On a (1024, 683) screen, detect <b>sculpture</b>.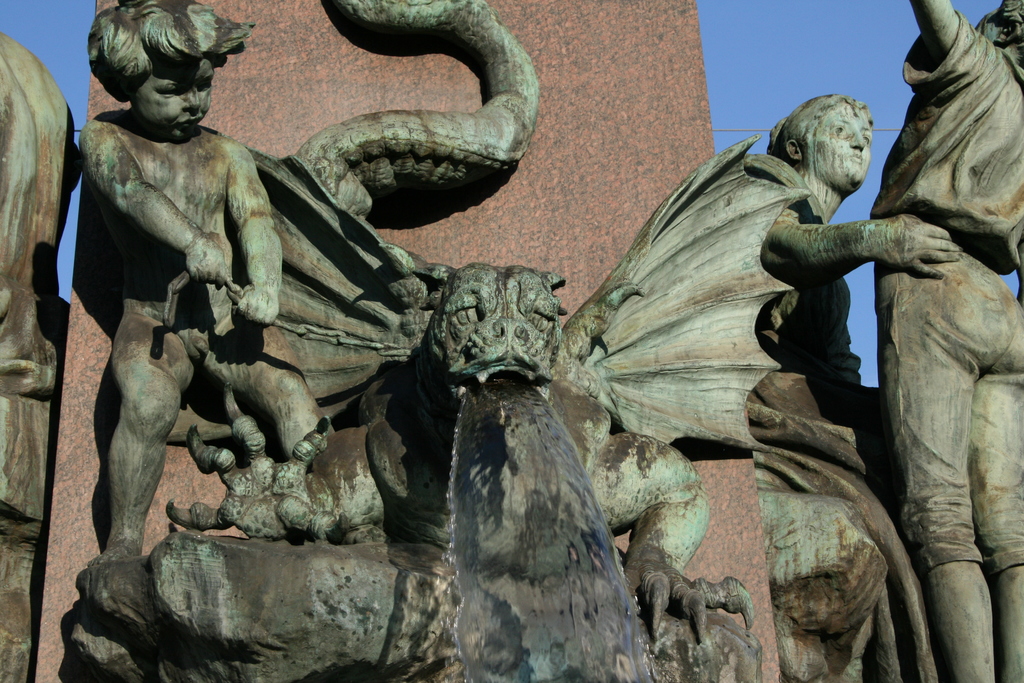
Rect(56, 4, 328, 591).
